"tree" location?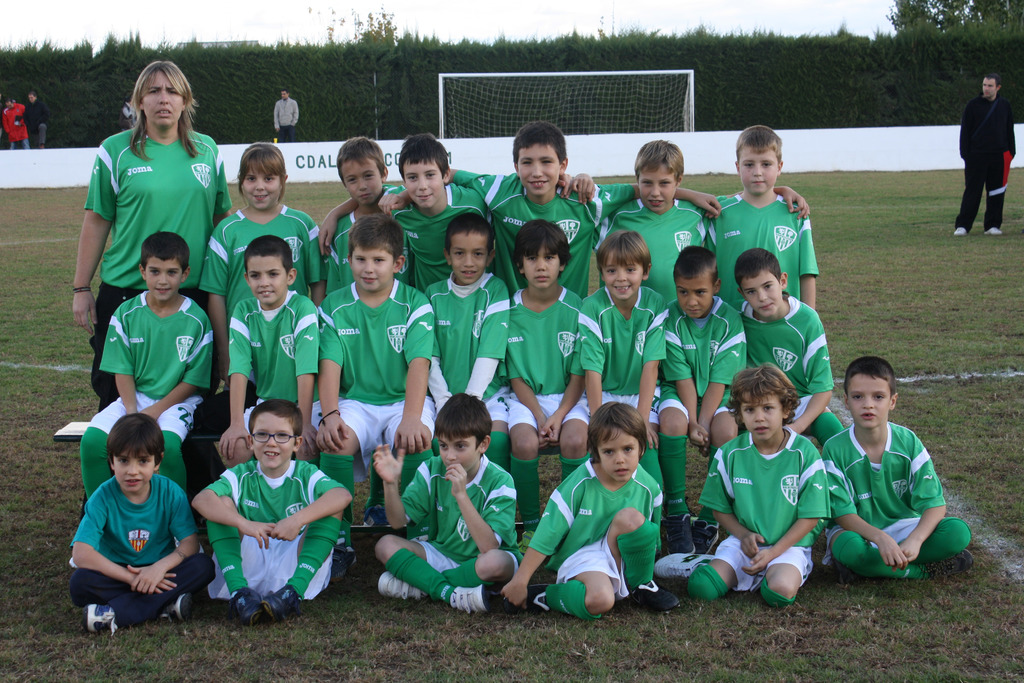
BBox(310, 3, 401, 144)
